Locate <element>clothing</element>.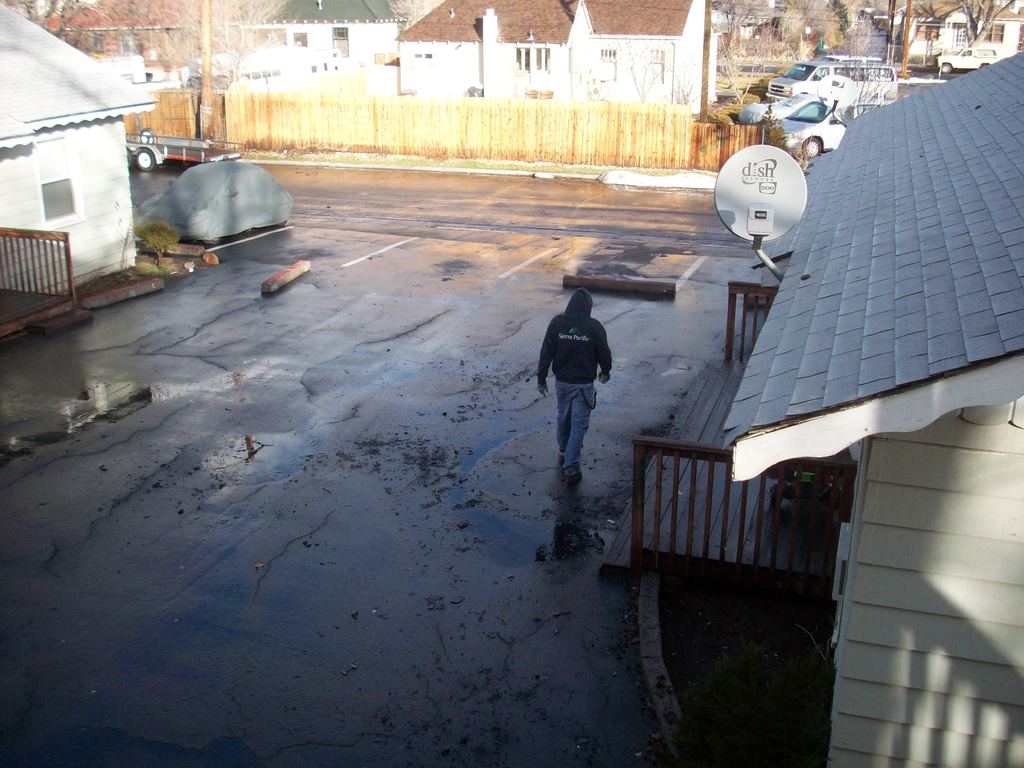
Bounding box: crop(536, 288, 614, 469).
